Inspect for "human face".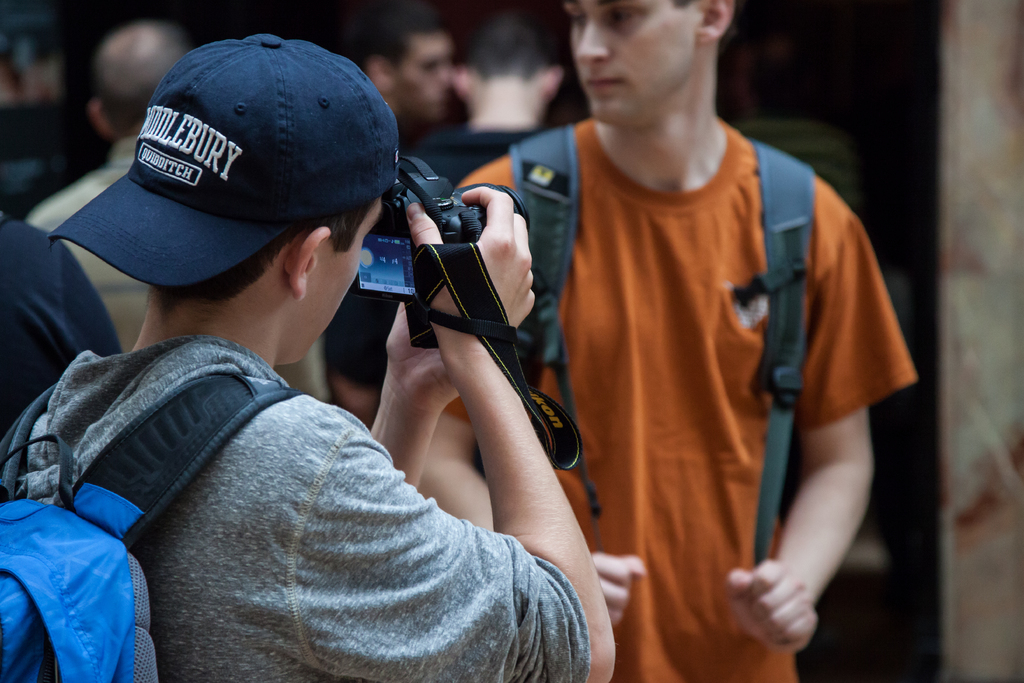
Inspection: [305,197,384,365].
